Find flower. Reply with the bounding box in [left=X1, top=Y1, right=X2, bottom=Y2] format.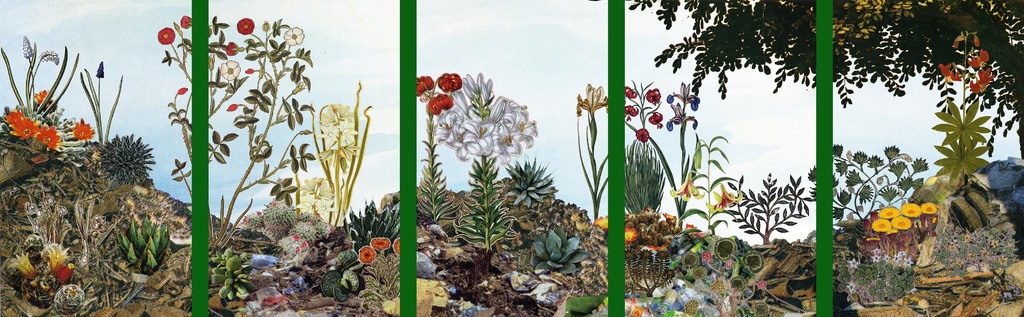
[left=569, top=85, right=612, bottom=115].
